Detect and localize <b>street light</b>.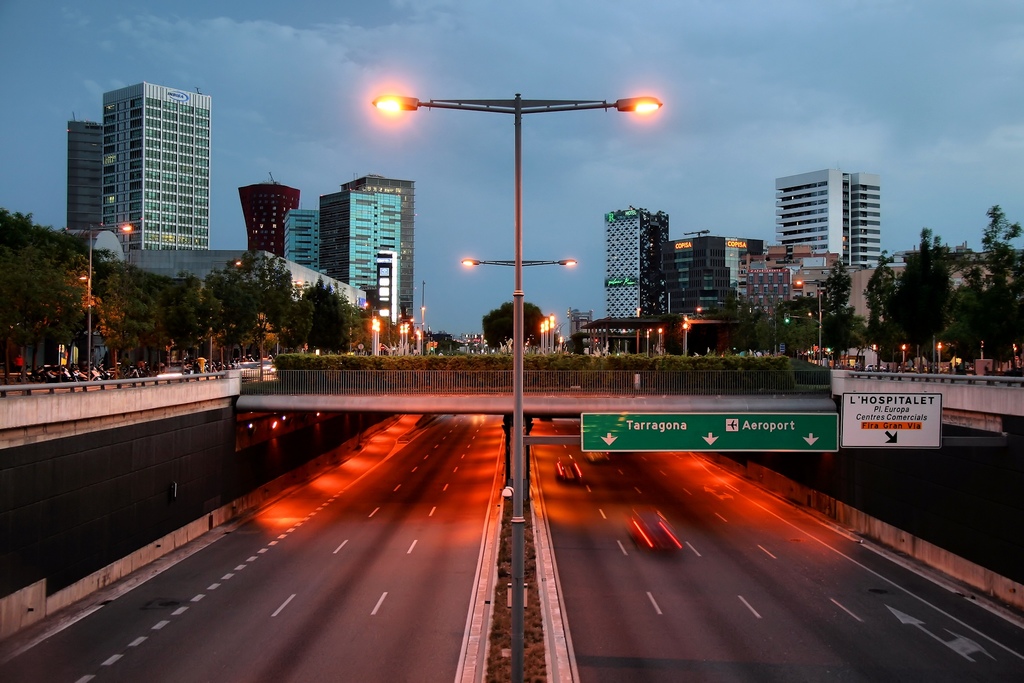
Localized at (204,251,246,365).
